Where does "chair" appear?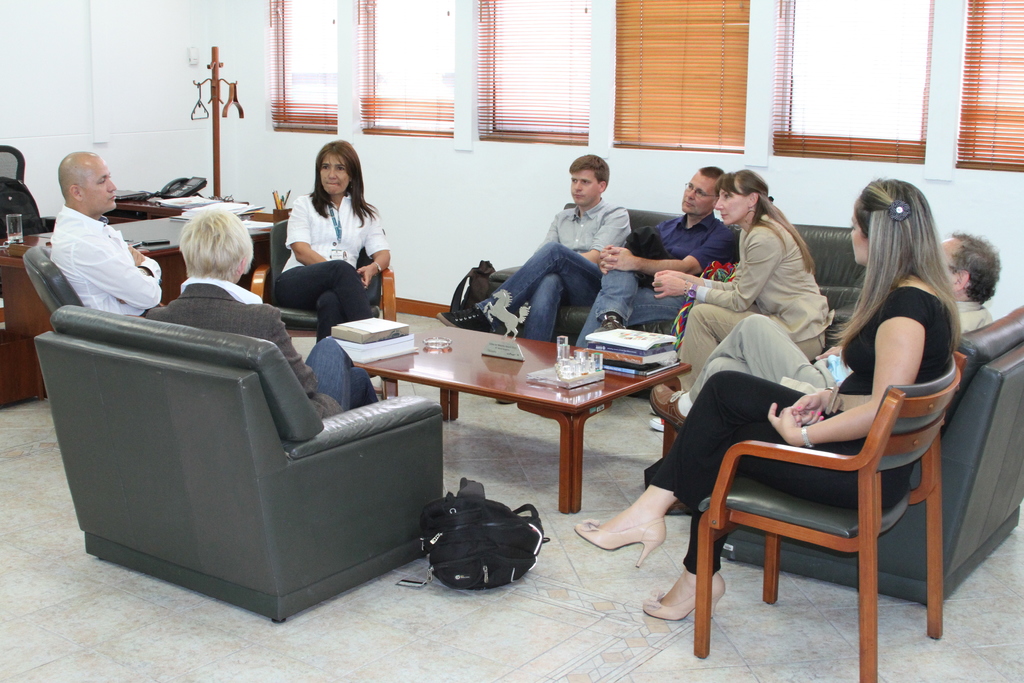
Appears at [0, 145, 49, 235].
